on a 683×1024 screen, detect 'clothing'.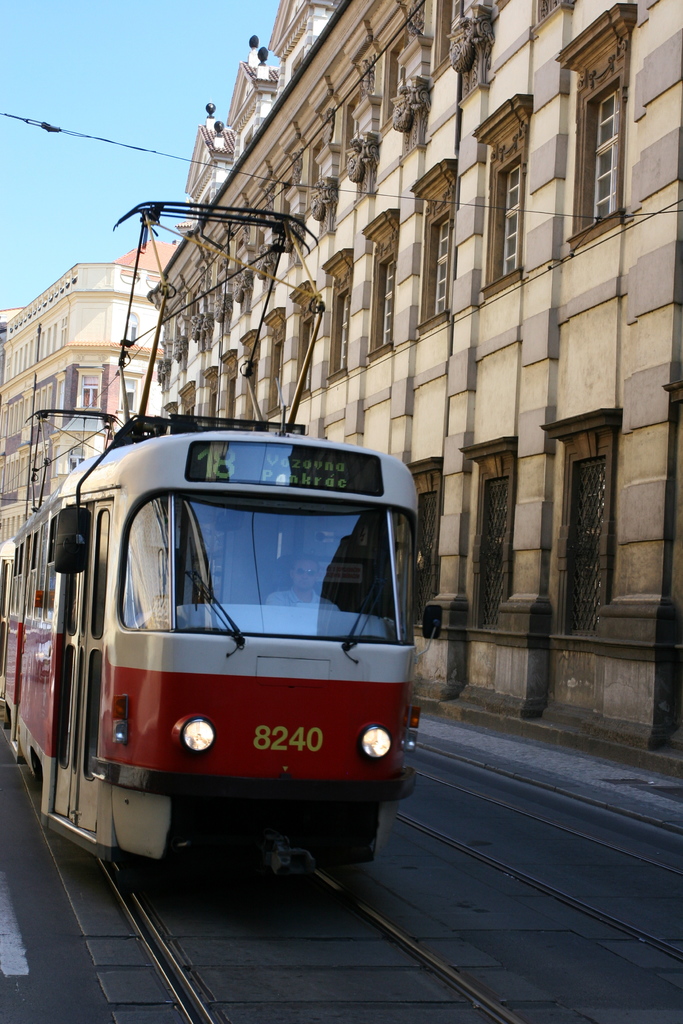
(259,587,342,612).
